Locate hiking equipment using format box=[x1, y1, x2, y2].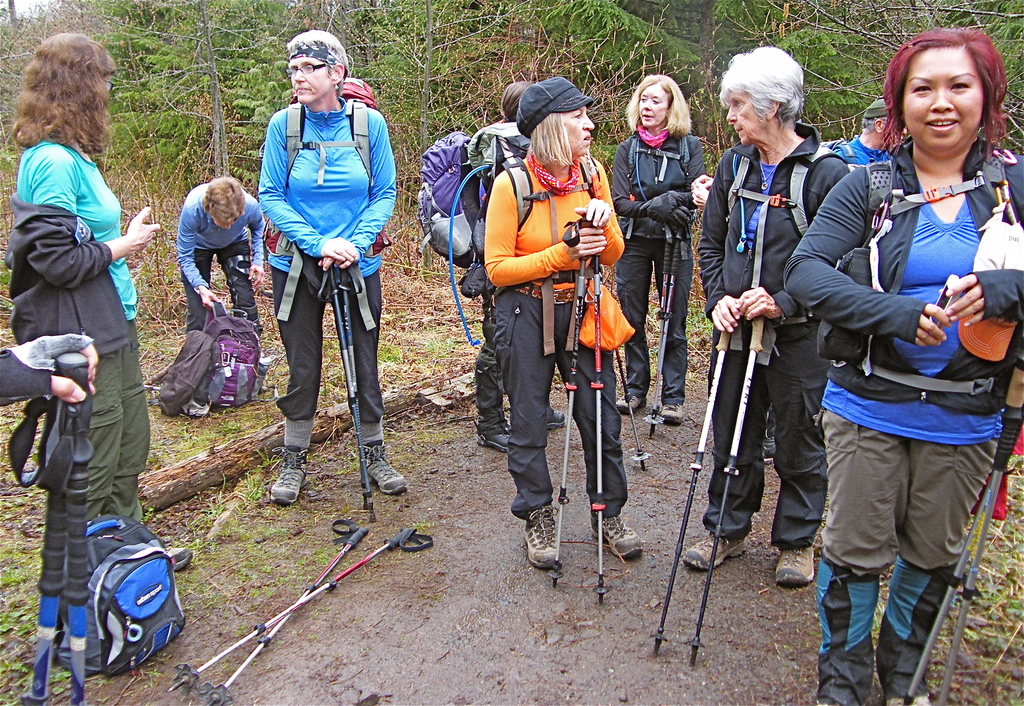
box=[413, 123, 499, 298].
